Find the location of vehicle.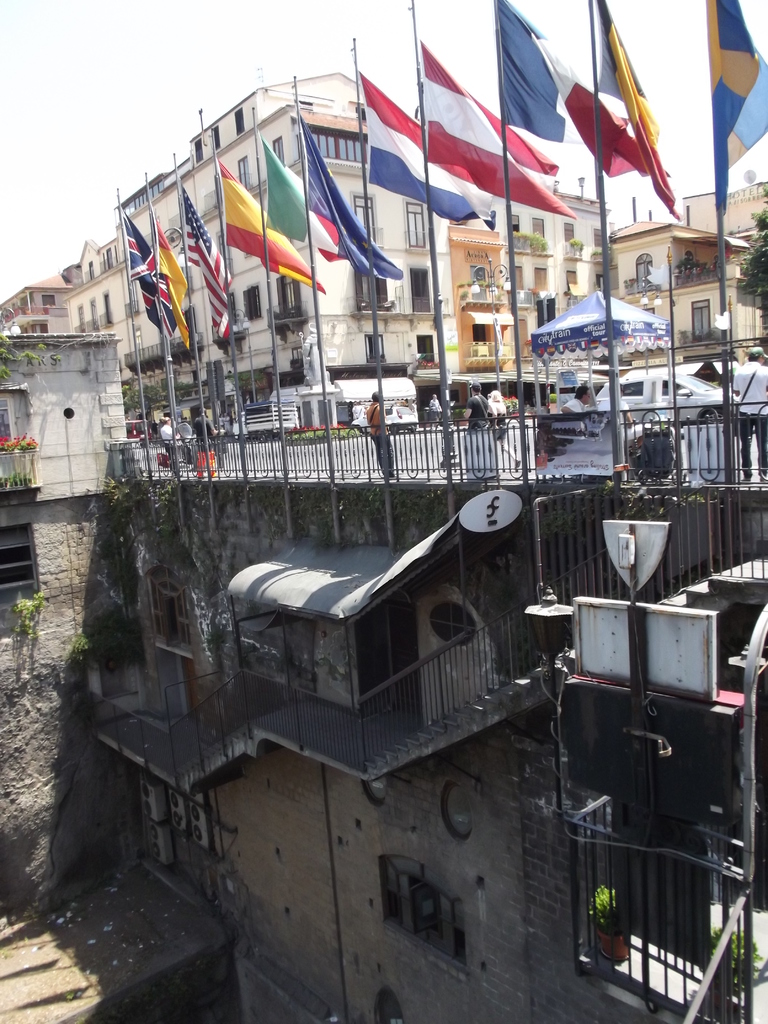
Location: box=[236, 398, 303, 447].
